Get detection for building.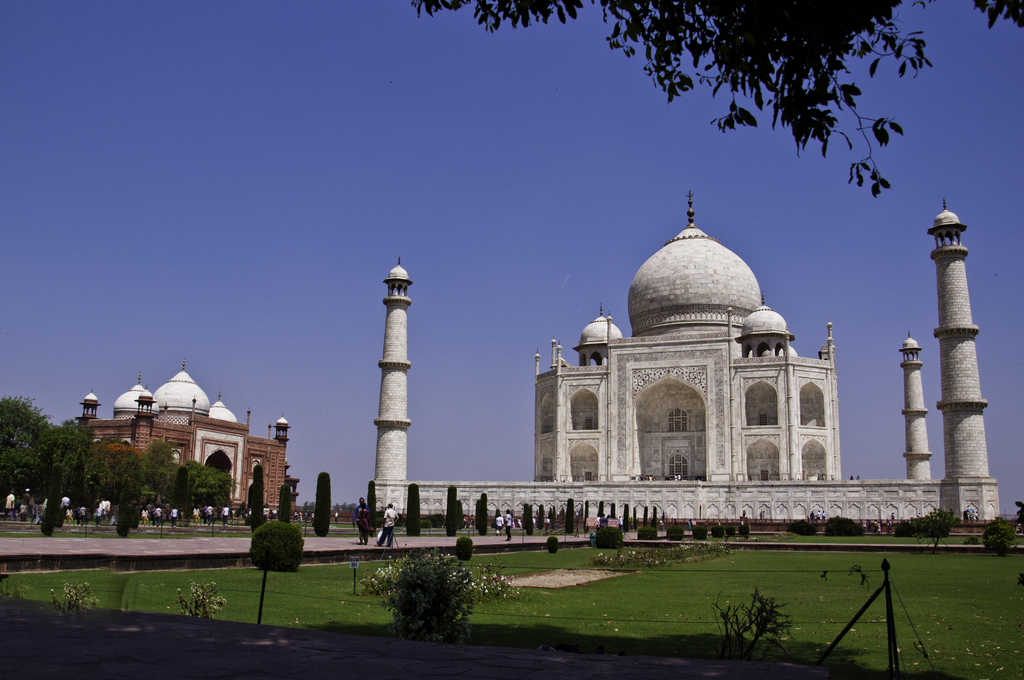
Detection: 369/189/1000/538.
